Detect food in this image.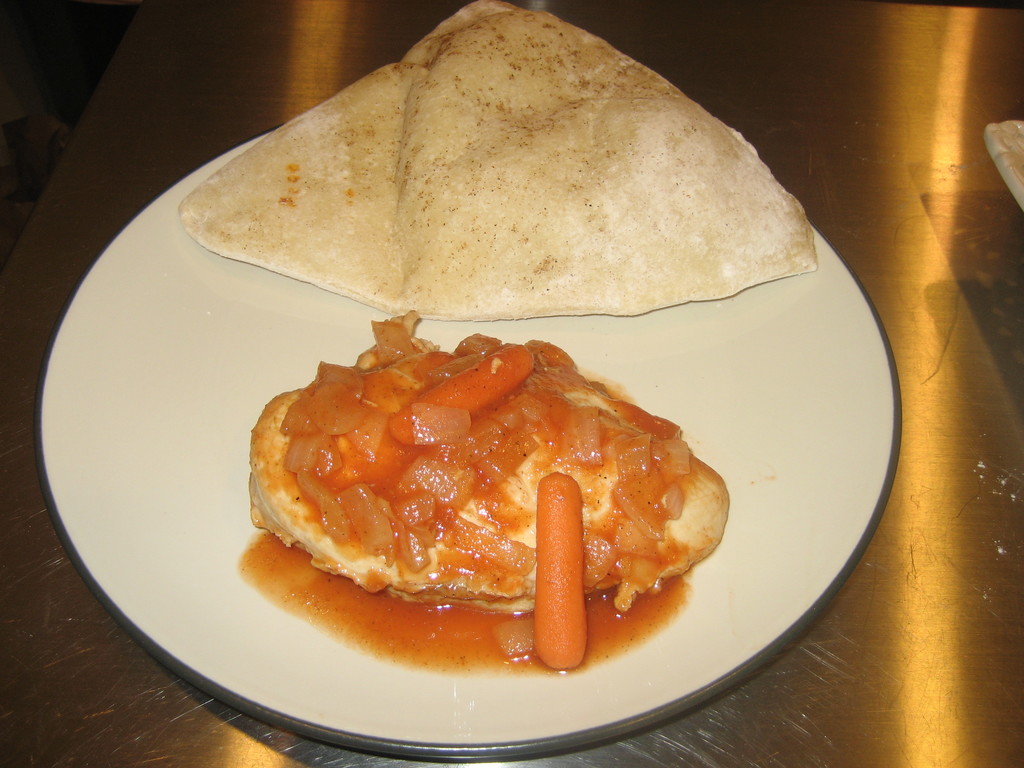
Detection: <region>243, 322, 723, 662</region>.
